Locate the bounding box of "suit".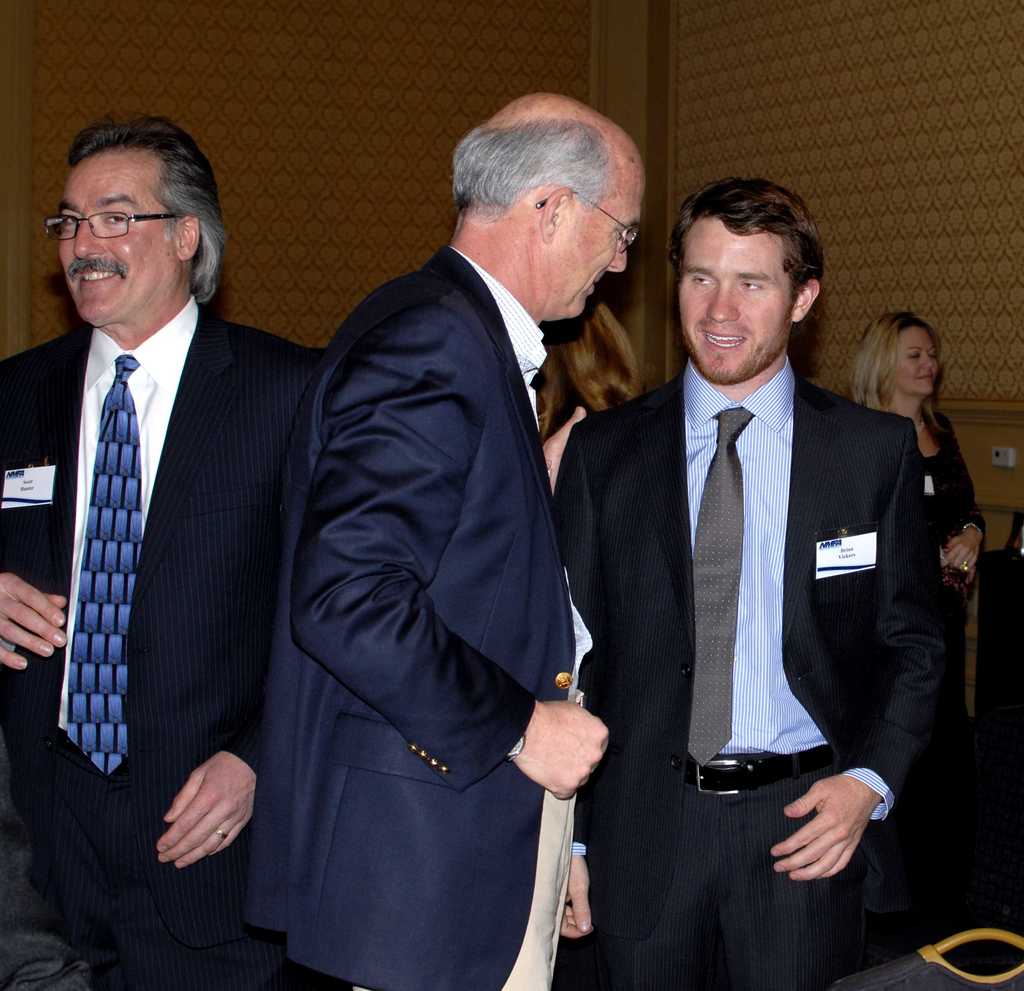
Bounding box: (231, 234, 598, 990).
